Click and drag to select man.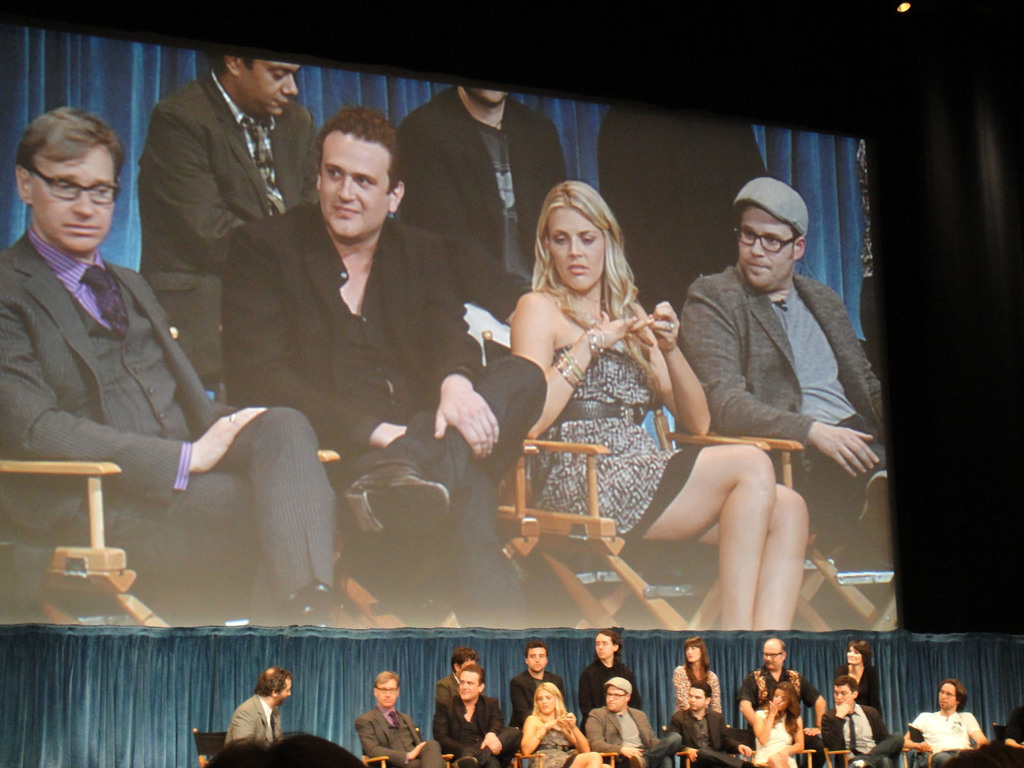
Selection: 199 97 467 522.
